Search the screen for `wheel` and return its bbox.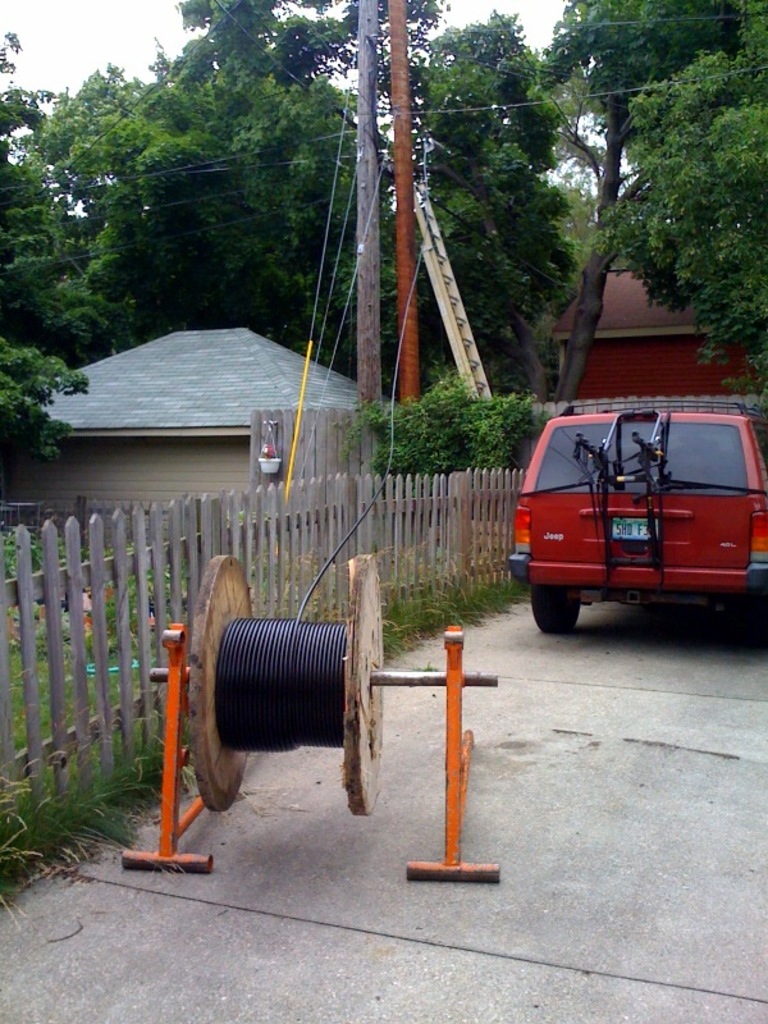
Found: (x1=531, y1=586, x2=582, y2=637).
